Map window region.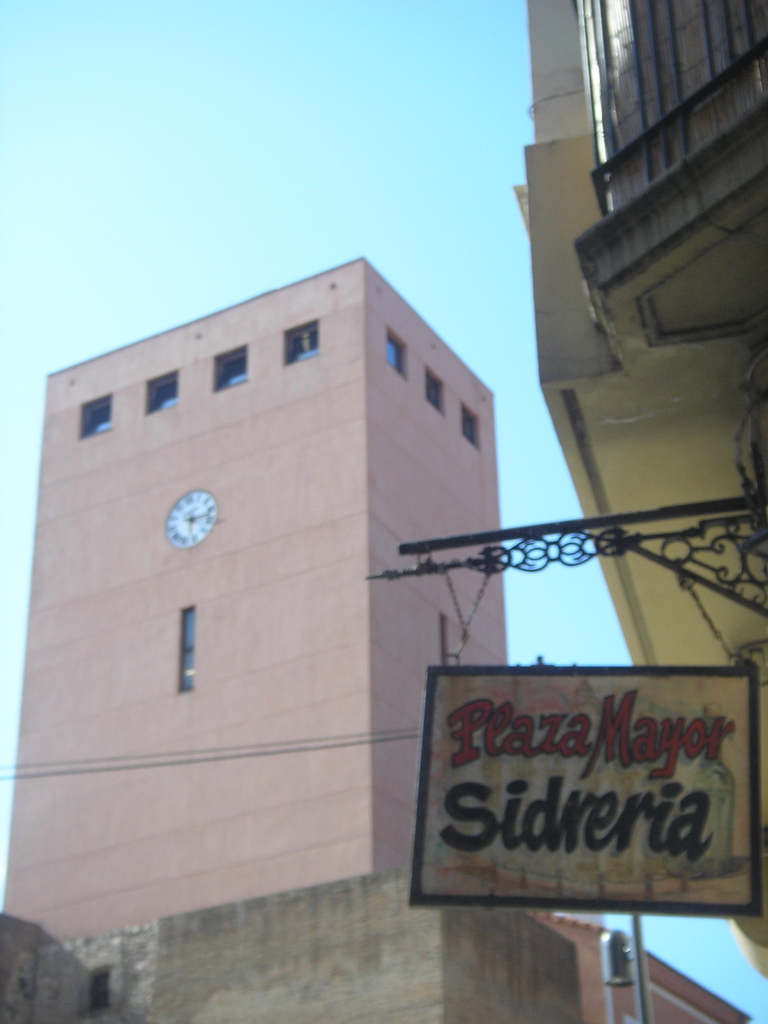
Mapped to rect(213, 340, 250, 391).
